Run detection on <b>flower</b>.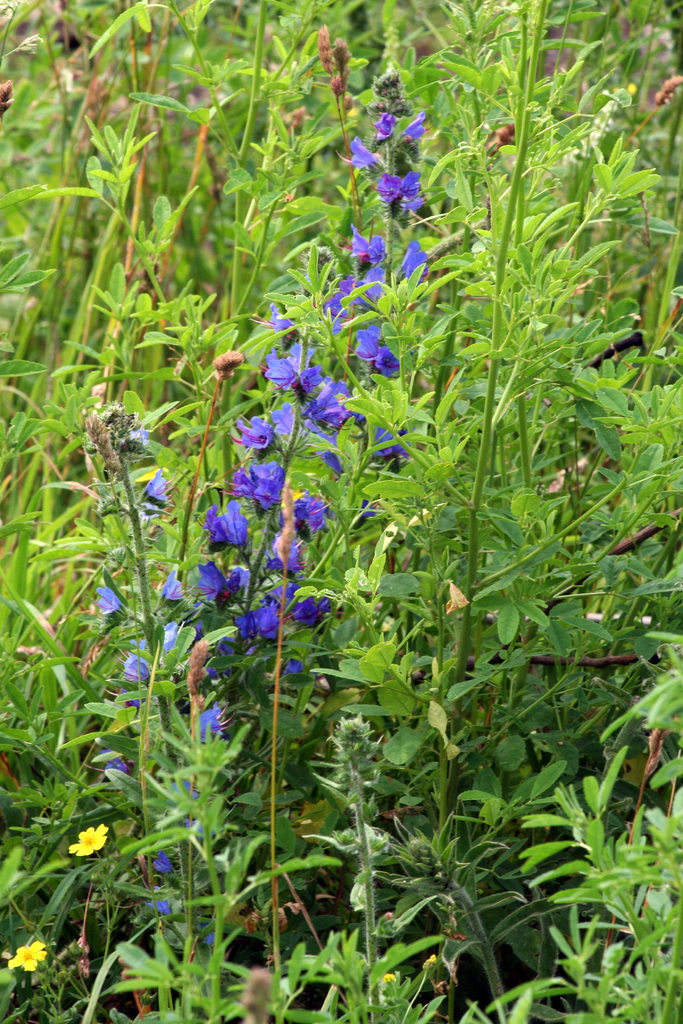
Result: {"x1": 354, "y1": 329, "x2": 397, "y2": 376}.
